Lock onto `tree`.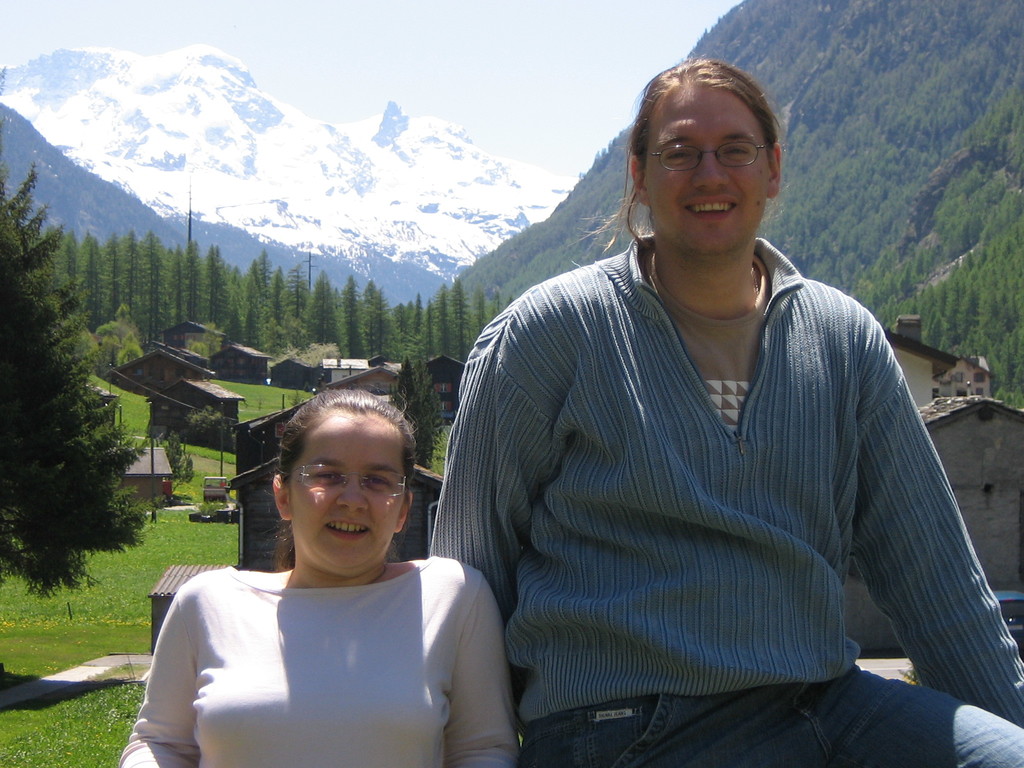
Locked: [left=0, top=134, right=143, bottom=608].
